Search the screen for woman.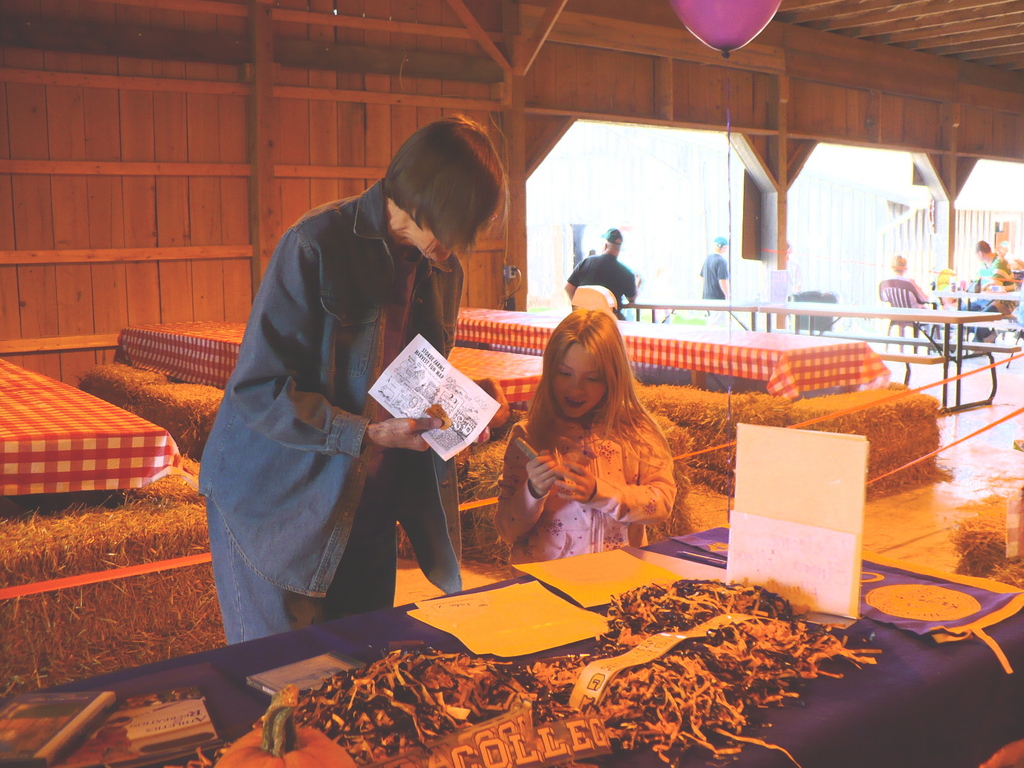
Found at Rect(200, 110, 496, 650).
